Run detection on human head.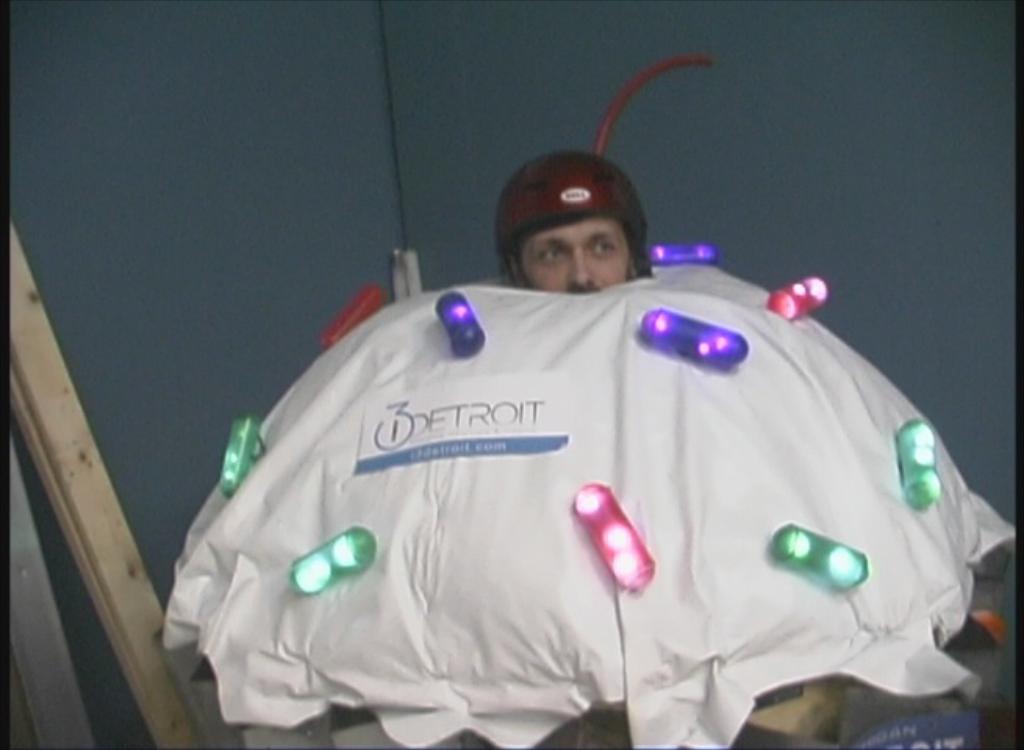
Result: (x1=492, y1=152, x2=649, y2=295).
